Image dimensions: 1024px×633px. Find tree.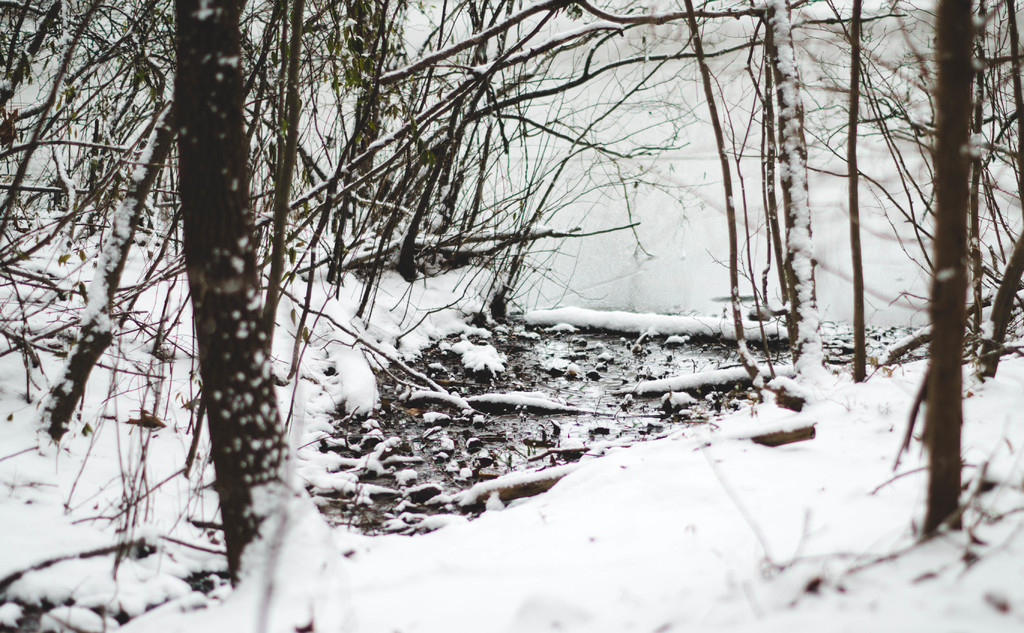
[173,0,291,586].
